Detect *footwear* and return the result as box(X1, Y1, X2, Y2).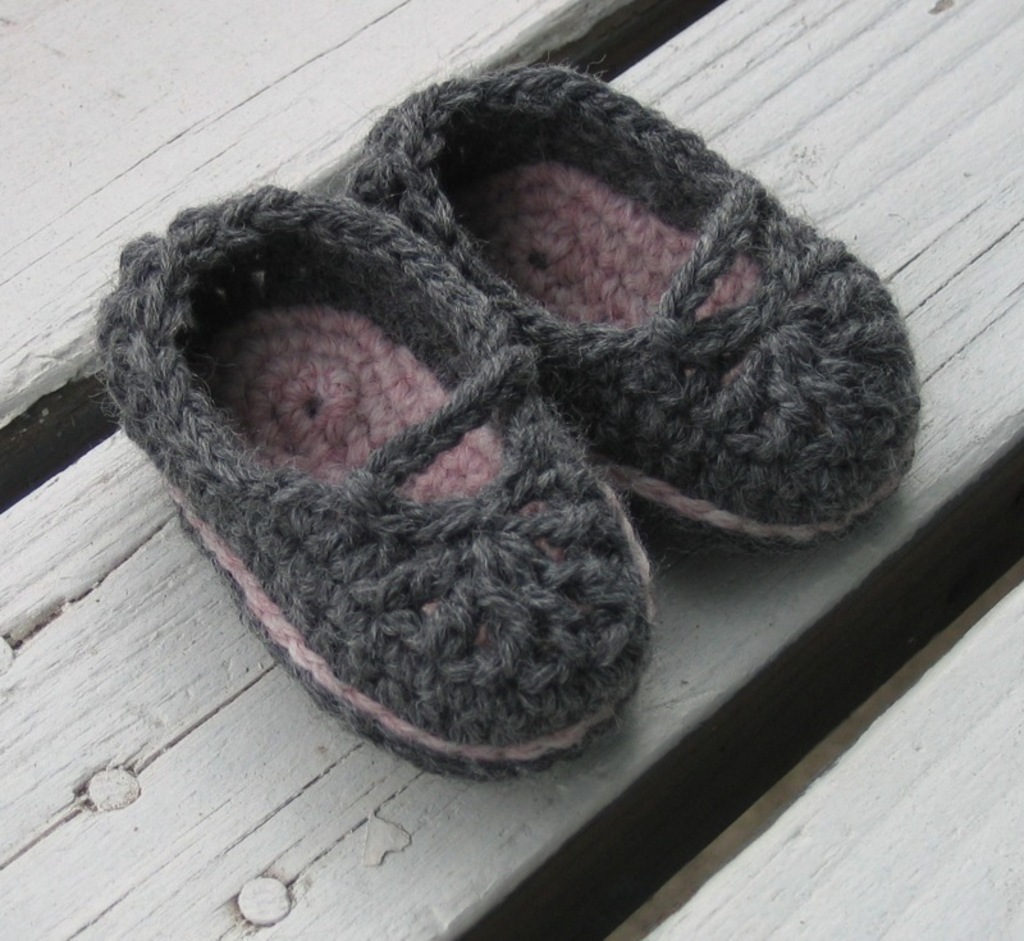
box(91, 191, 658, 781).
